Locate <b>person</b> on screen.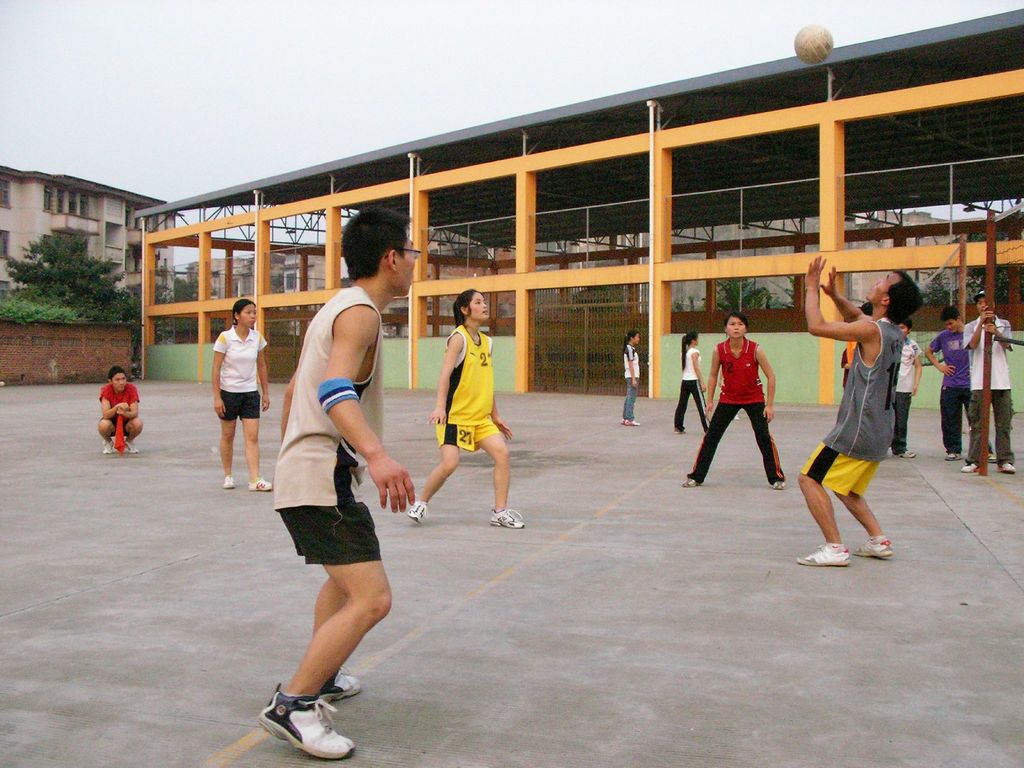
On screen at 97/362/144/455.
